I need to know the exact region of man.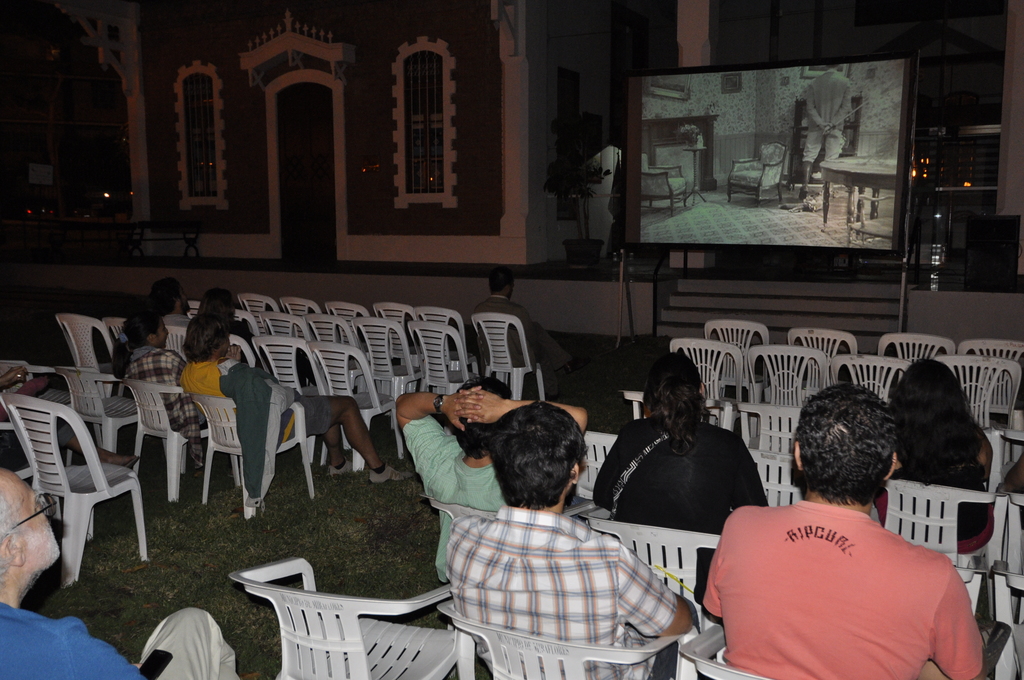
Region: 442:401:698:679.
